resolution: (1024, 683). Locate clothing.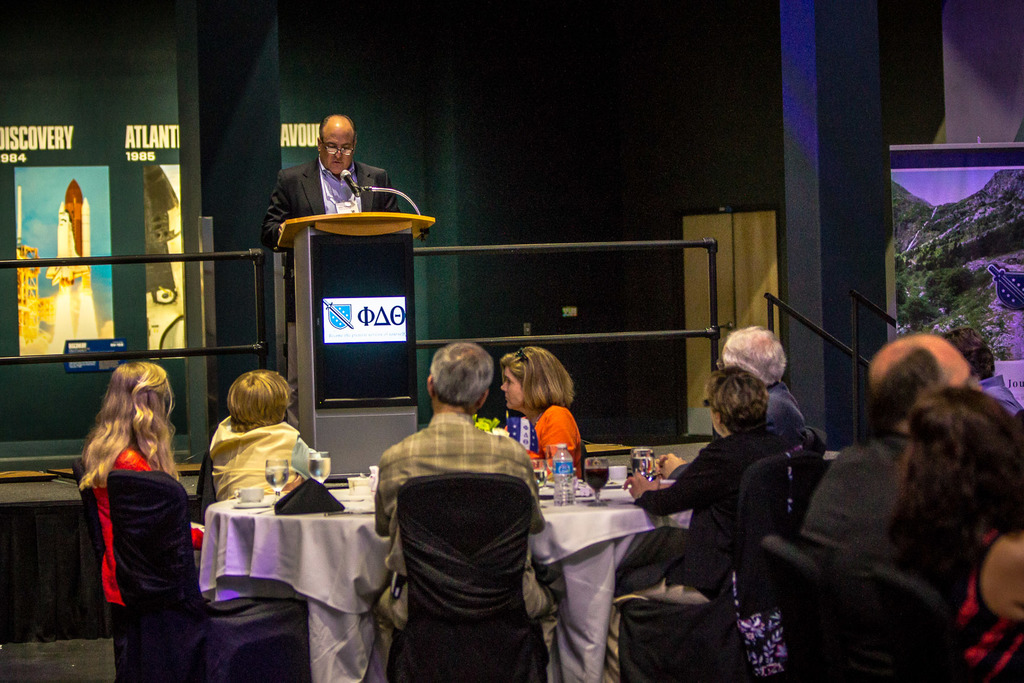
<box>755,375,808,441</box>.
